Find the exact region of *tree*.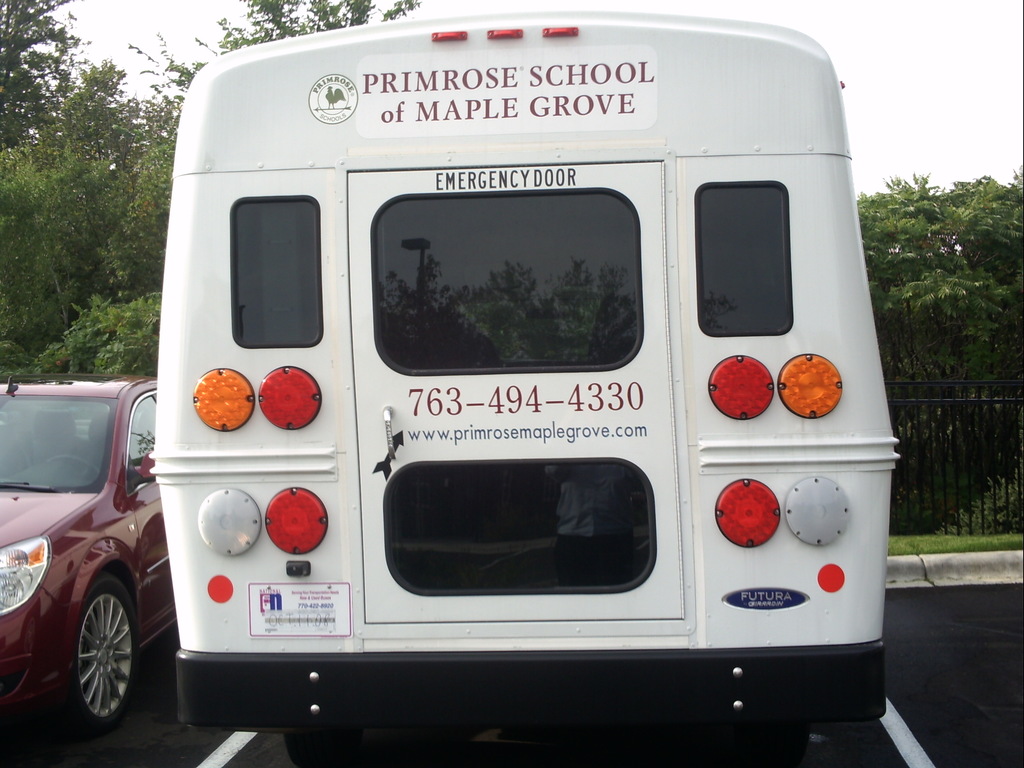
Exact region: bbox(0, 0, 425, 389).
